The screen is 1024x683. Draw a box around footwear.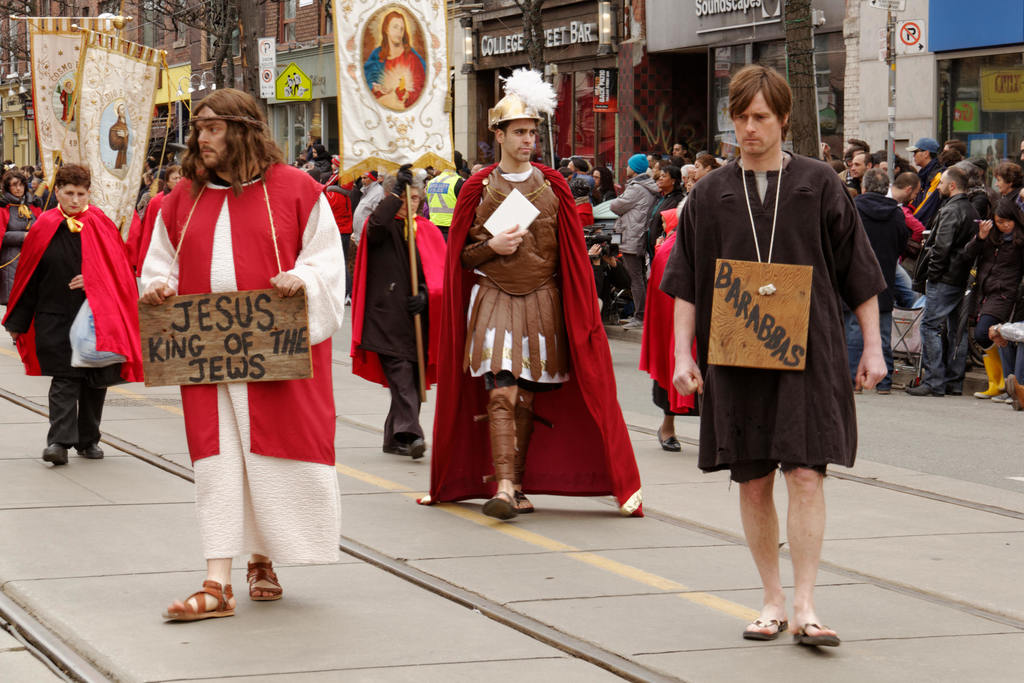
bbox=(73, 440, 105, 457).
